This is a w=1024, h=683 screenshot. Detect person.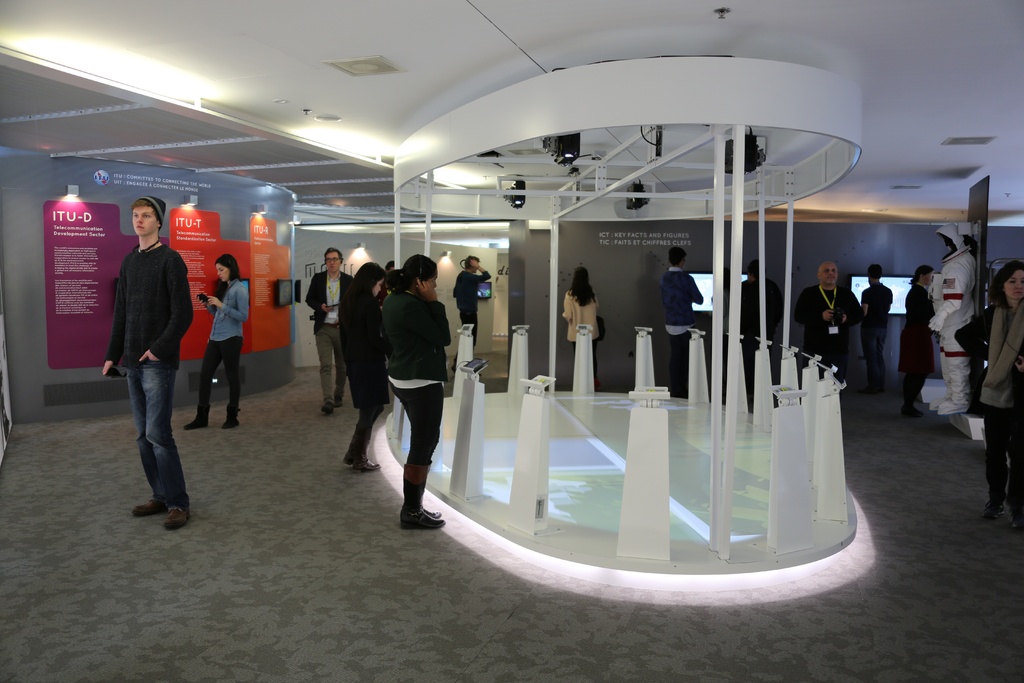
locate(661, 245, 698, 399).
